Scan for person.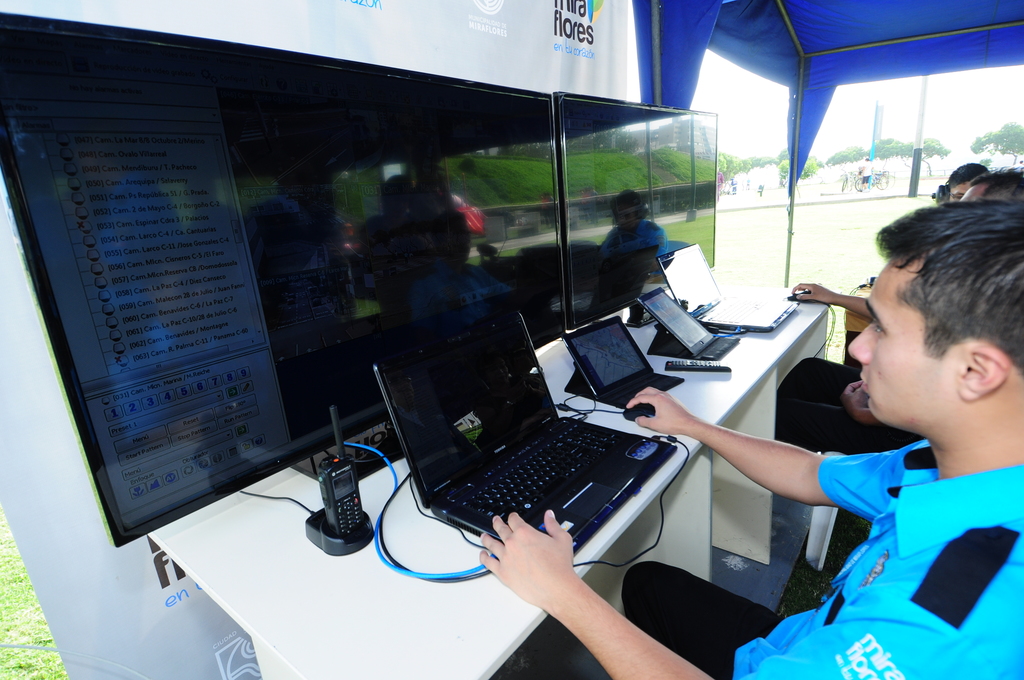
Scan result: bbox=(468, 188, 1023, 679).
